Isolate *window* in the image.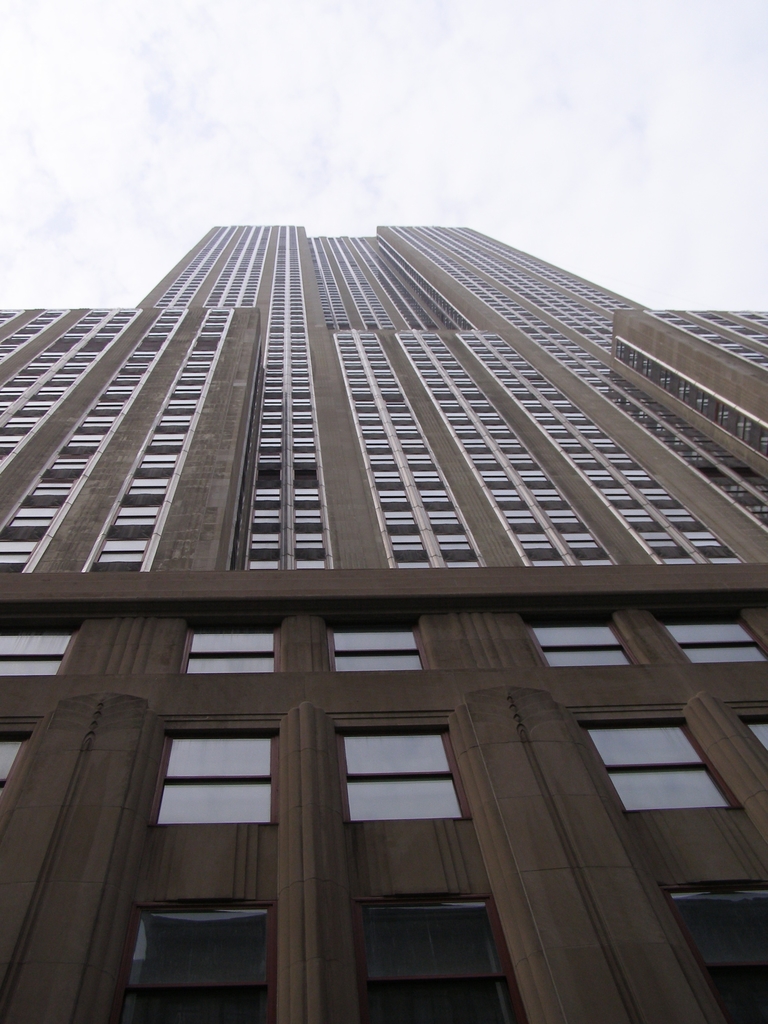
Isolated region: BBox(118, 902, 277, 1023).
